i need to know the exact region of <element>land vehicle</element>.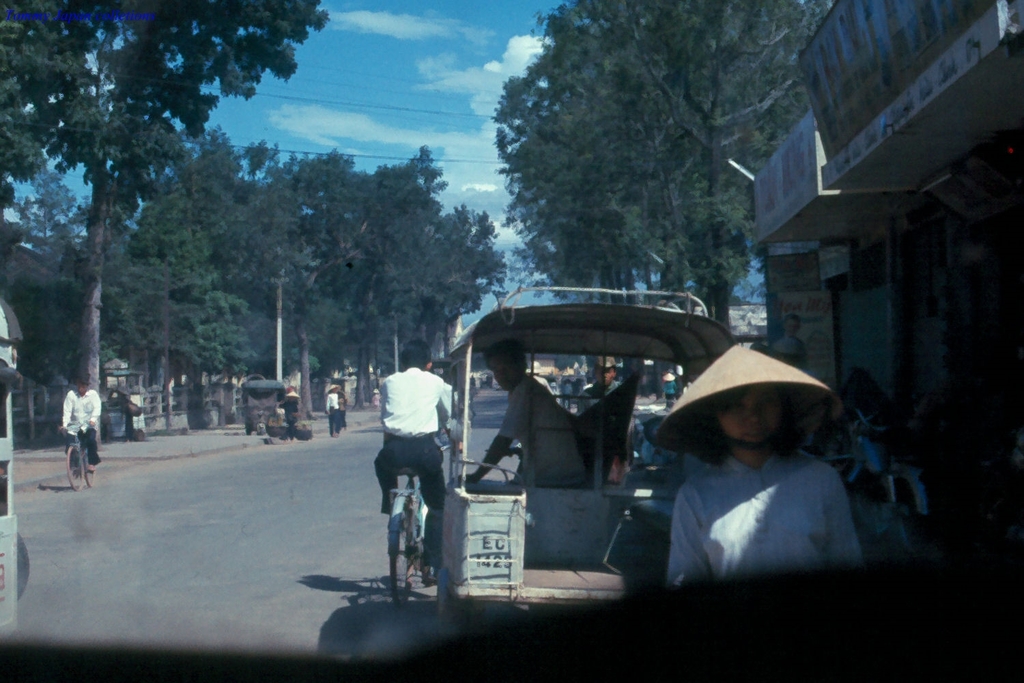
Region: {"x1": 388, "y1": 432, "x2": 448, "y2": 606}.
